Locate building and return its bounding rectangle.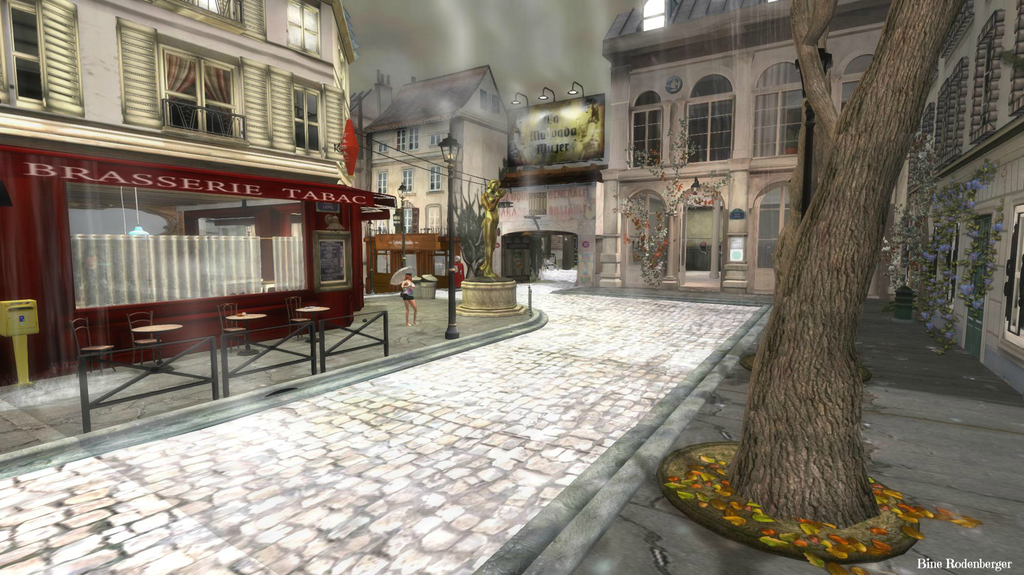
599:0:1023:397.
